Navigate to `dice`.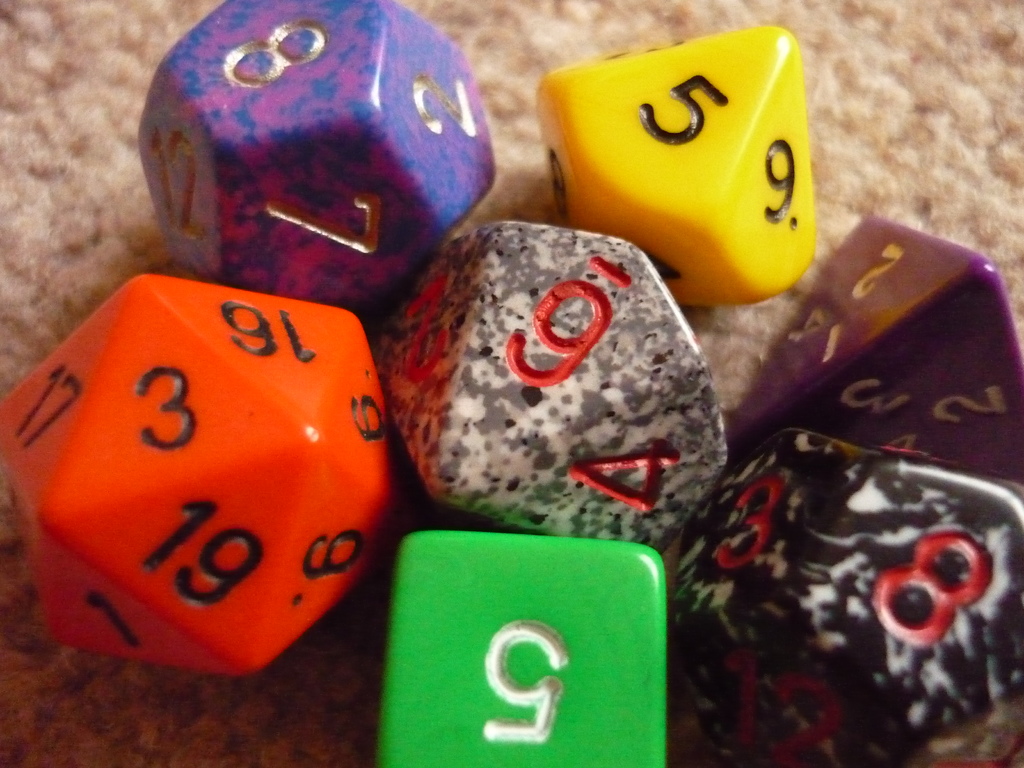
Navigation target: 730, 214, 1023, 492.
